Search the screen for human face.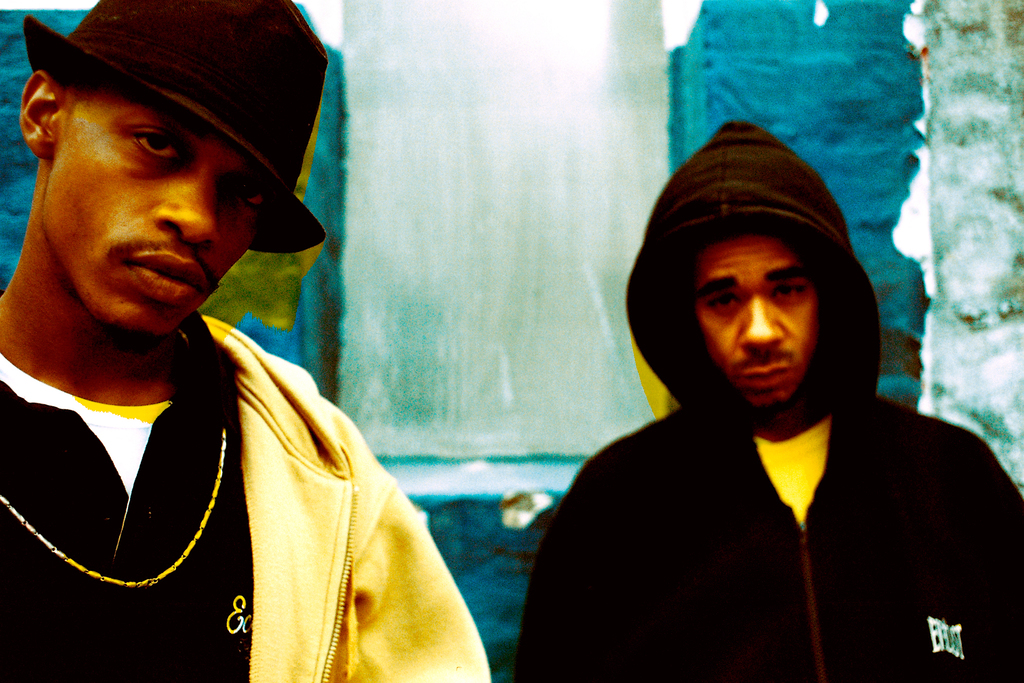
Found at BBox(45, 86, 282, 335).
